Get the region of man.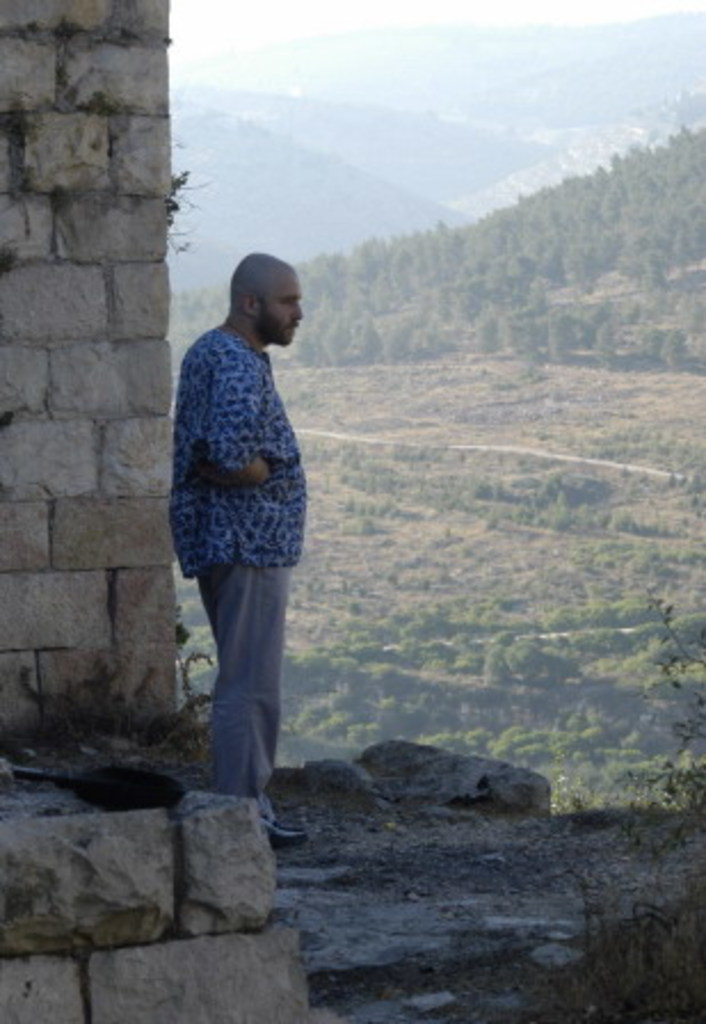
<bbox>155, 245, 324, 807</bbox>.
